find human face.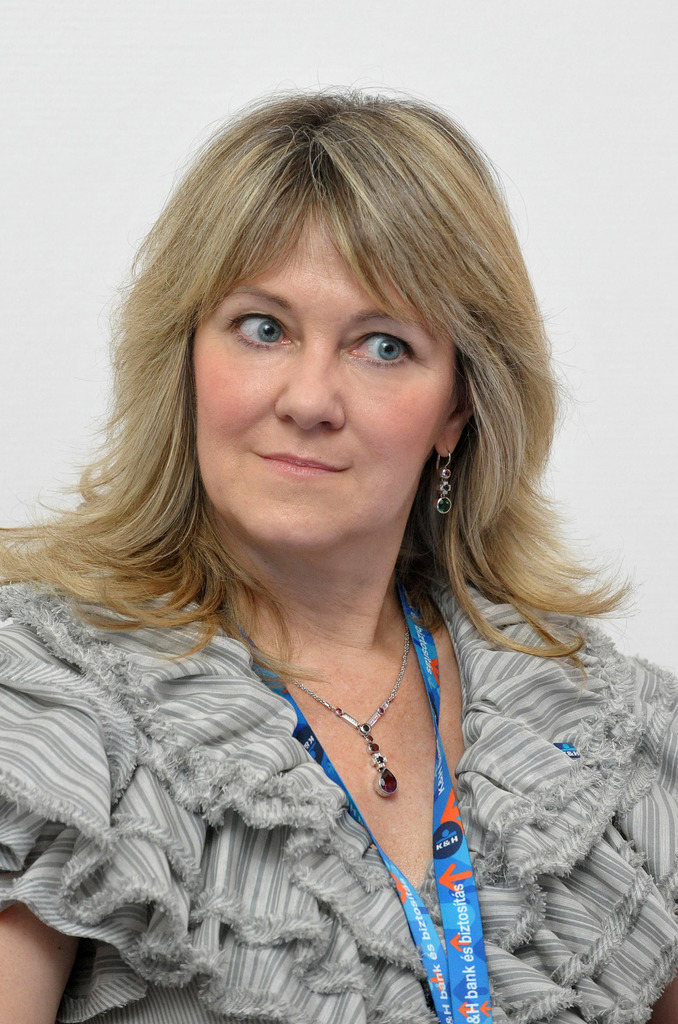
bbox=[192, 175, 462, 567].
